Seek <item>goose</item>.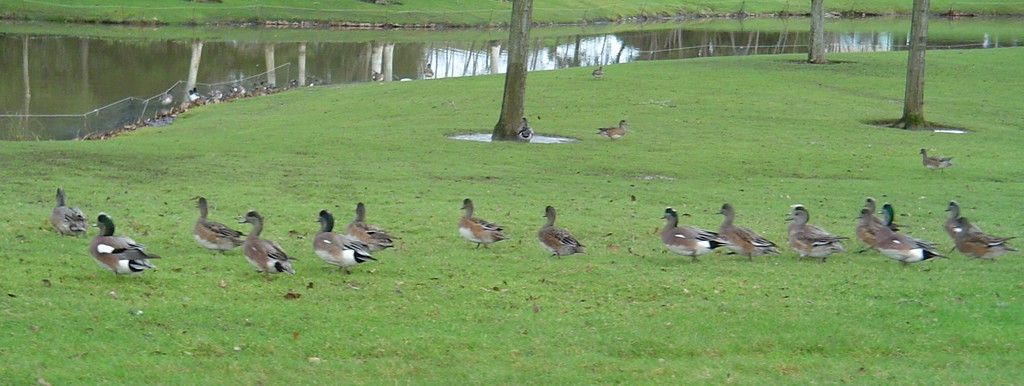
l=459, t=197, r=504, b=245.
